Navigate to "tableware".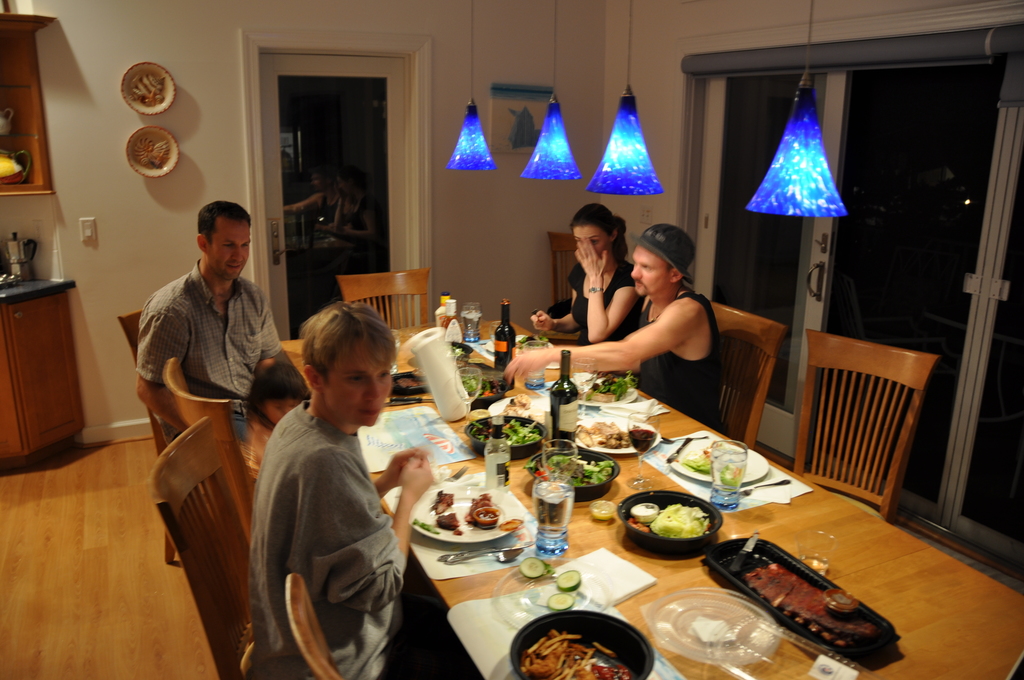
Navigation target: select_region(436, 541, 534, 565).
